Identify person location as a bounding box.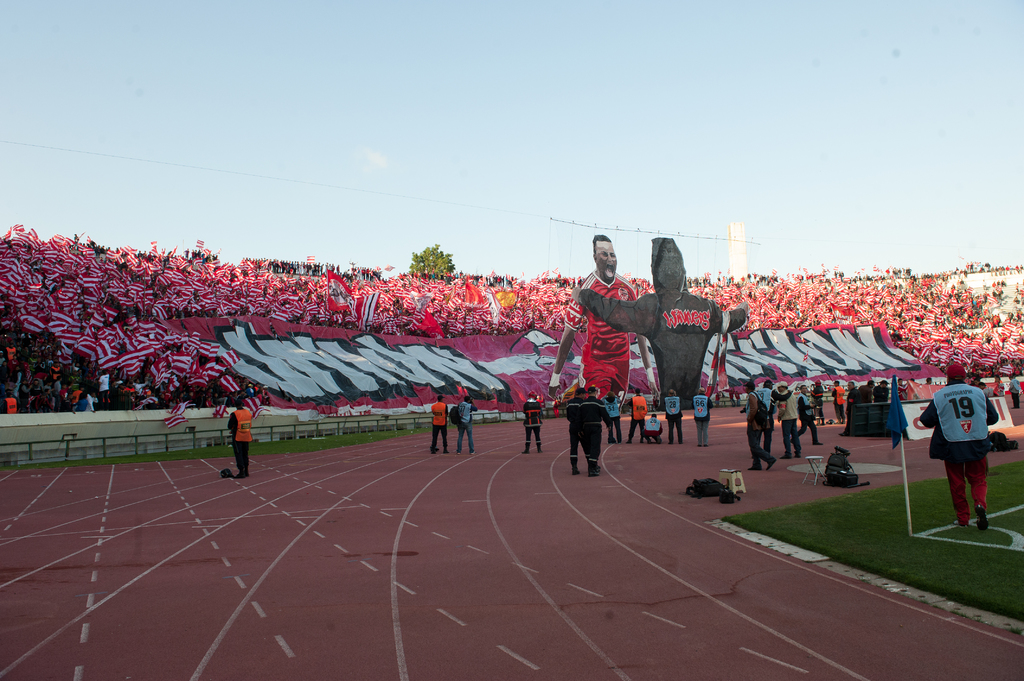
bbox(743, 373, 779, 460).
